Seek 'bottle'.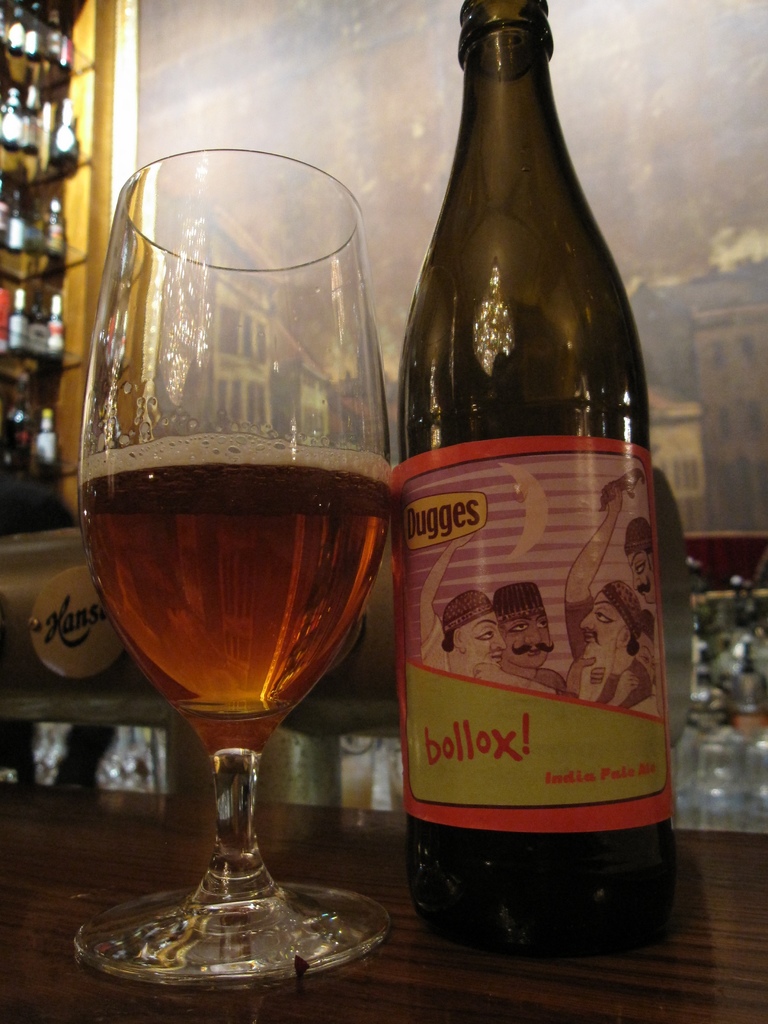
(7, 192, 33, 253).
